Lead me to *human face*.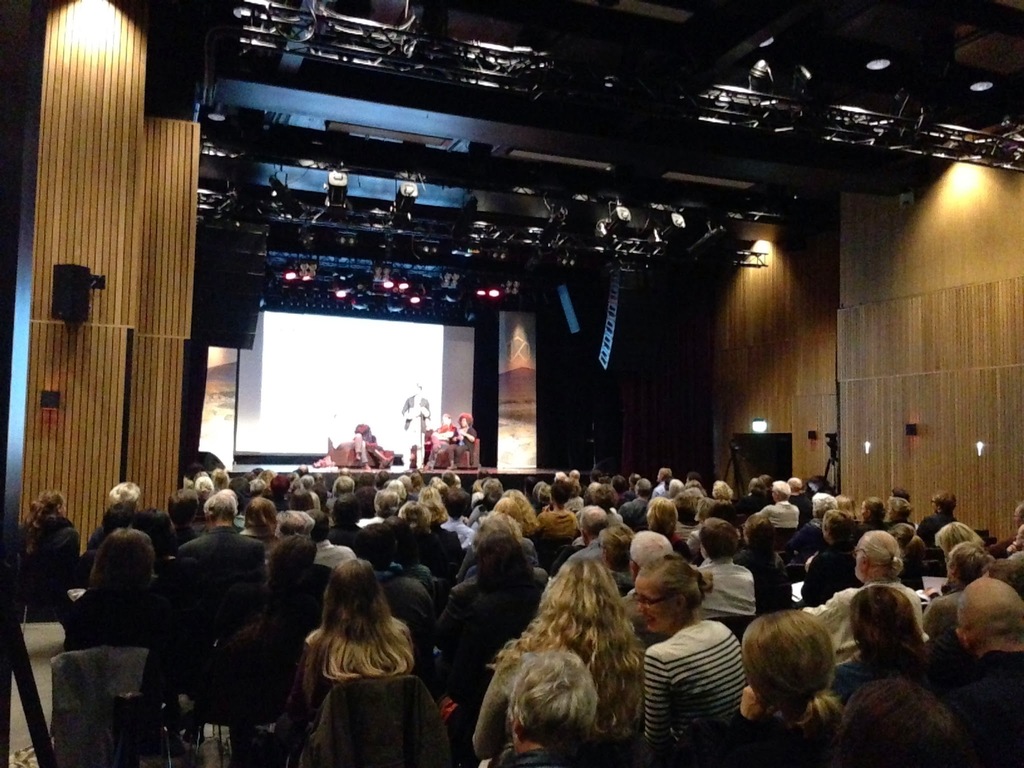
Lead to 169 486 198 536.
